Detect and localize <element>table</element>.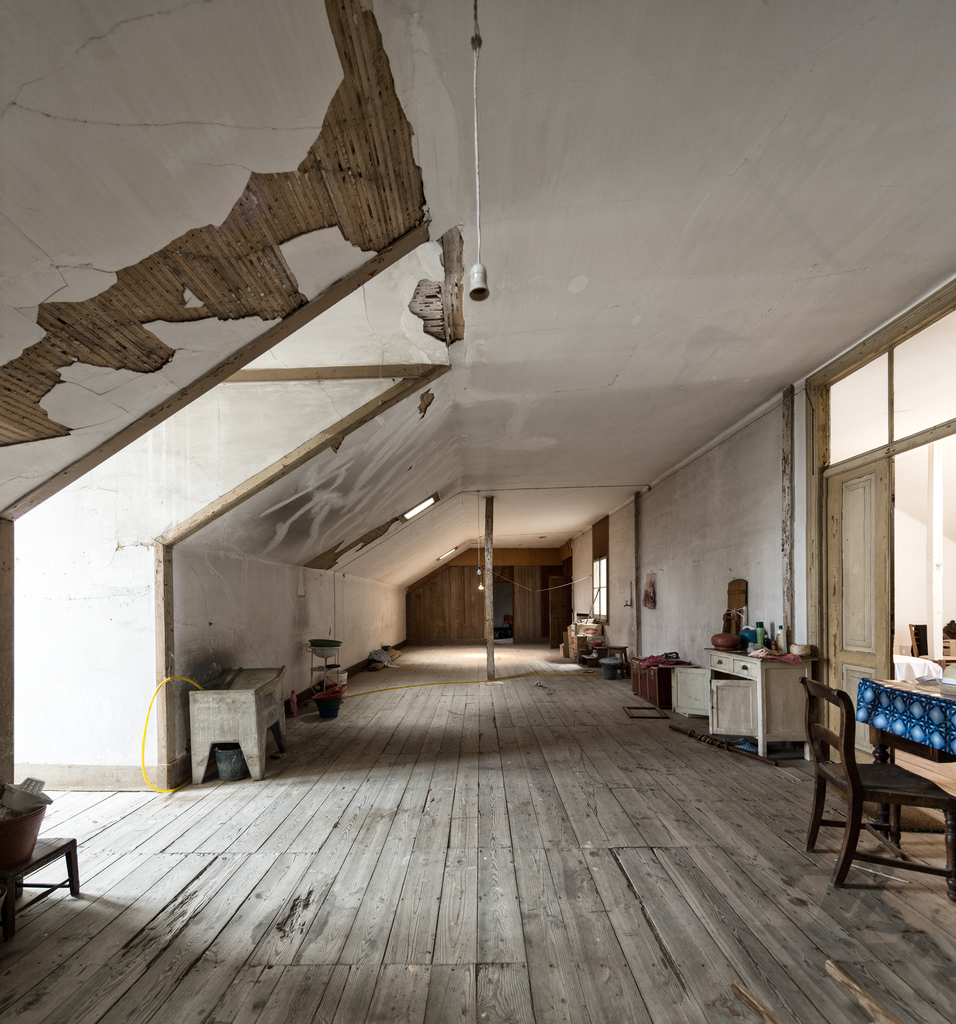
Localized at 861, 671, 955, 841.
